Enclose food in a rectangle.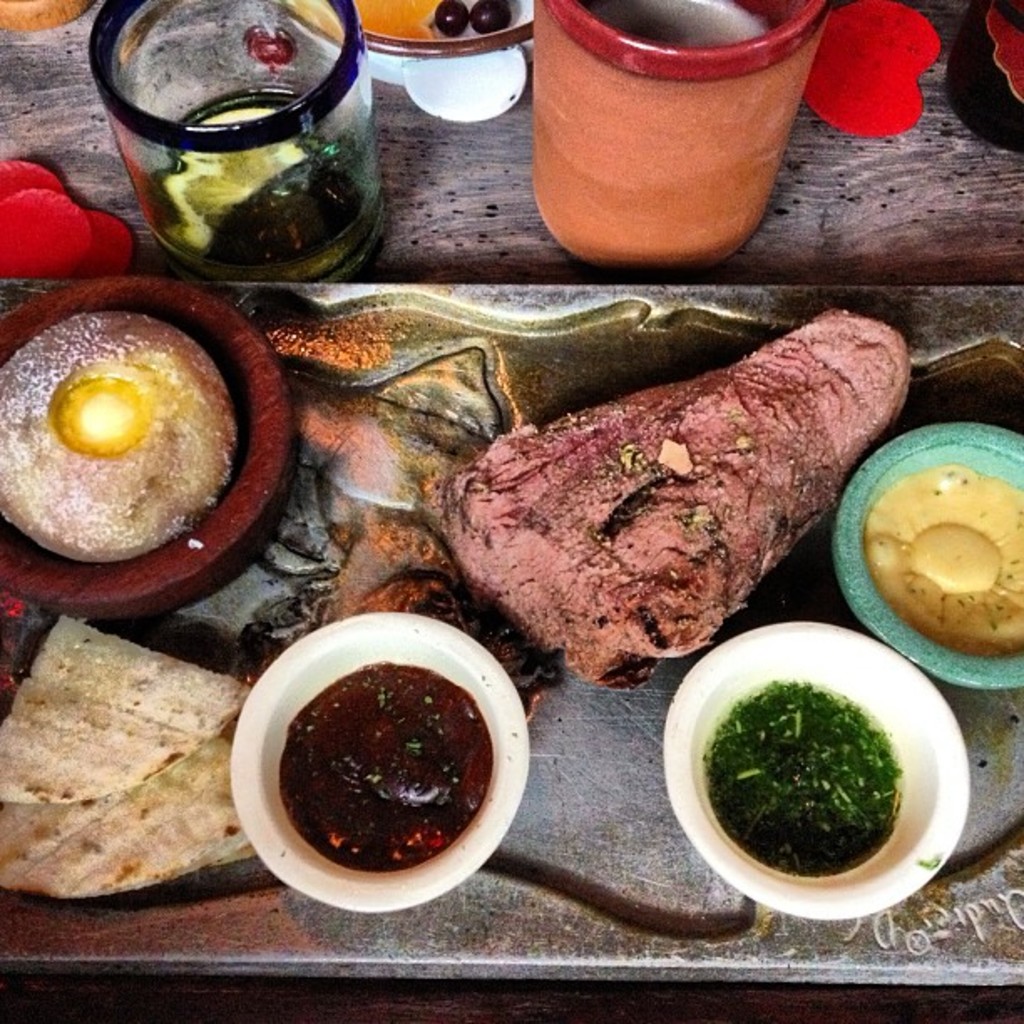
Rect(704, 684, 904, 882).
